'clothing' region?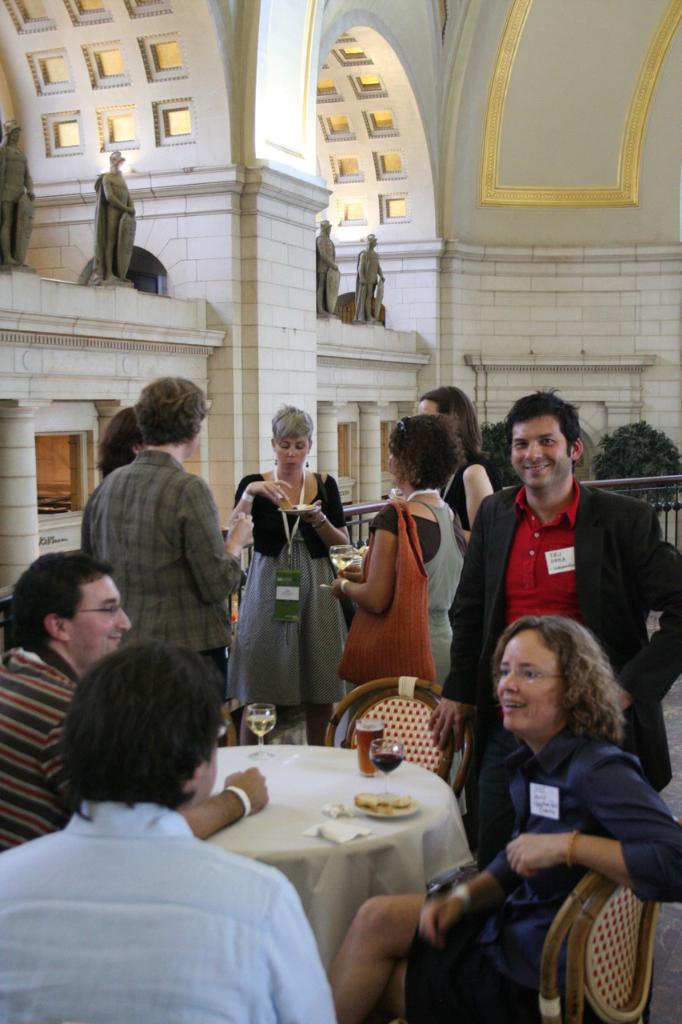
[0, 646, 87, 857]
